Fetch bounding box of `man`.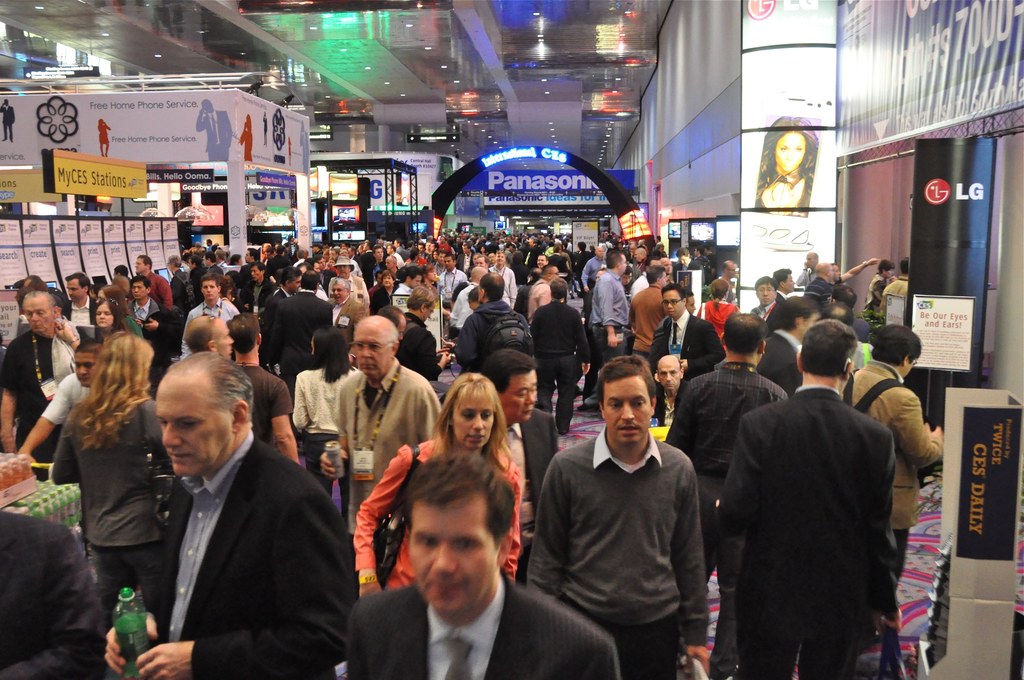
Bbox: 528 350 728 674.
